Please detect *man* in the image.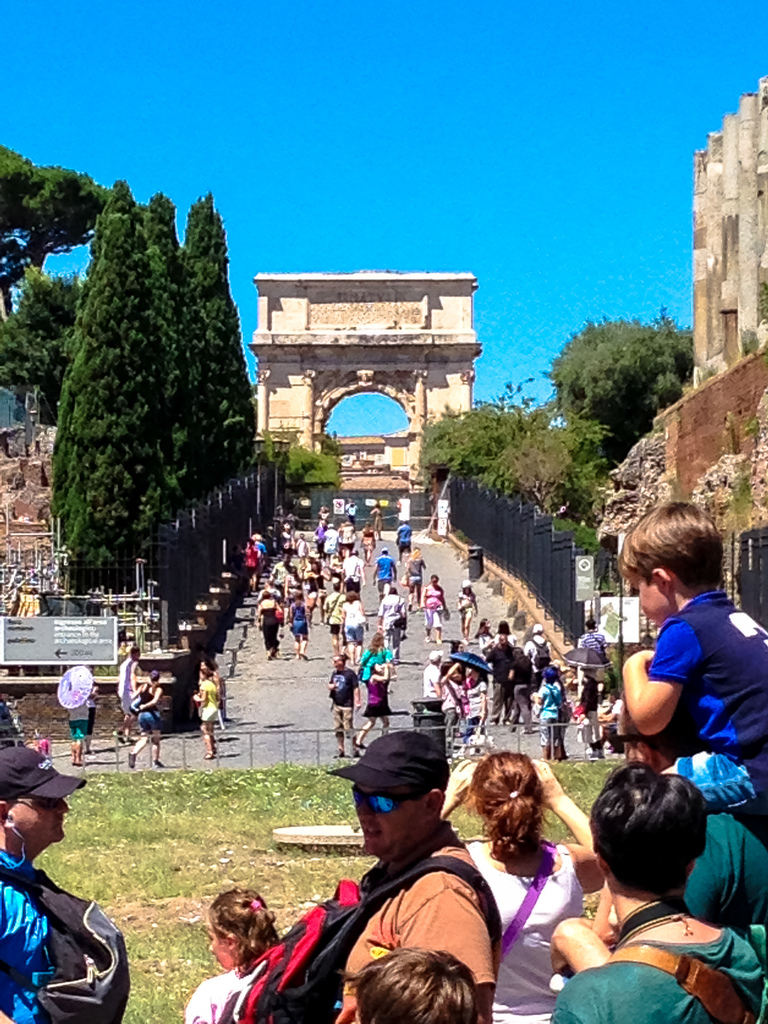
bbox=[375, 586, 406, 663].
